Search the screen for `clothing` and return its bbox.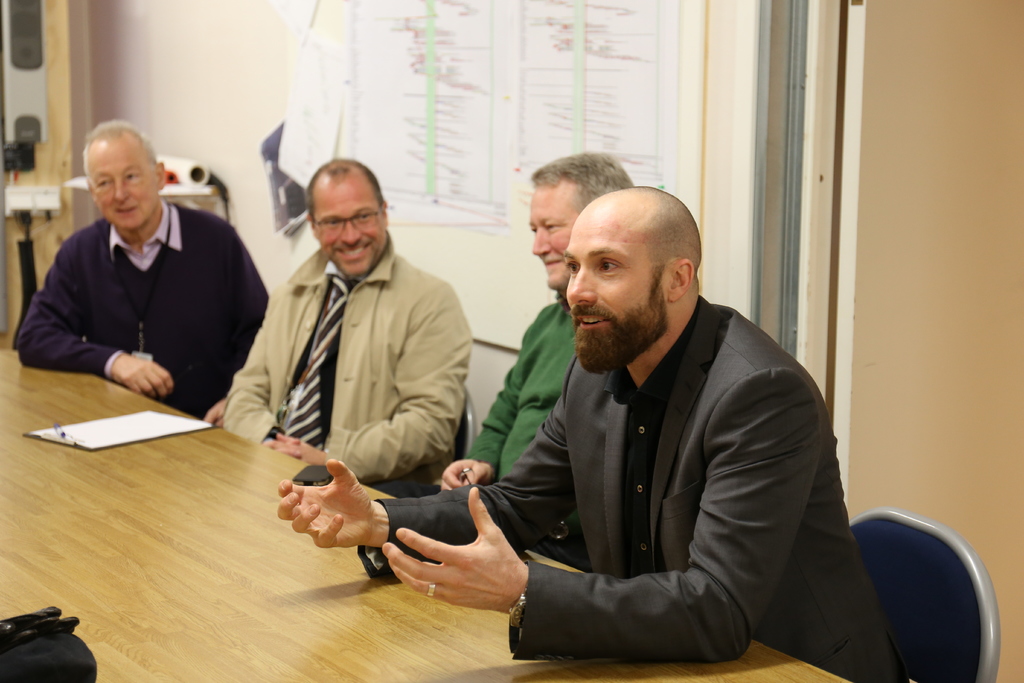
Found: l=218, t=227, r=476, b=497.
